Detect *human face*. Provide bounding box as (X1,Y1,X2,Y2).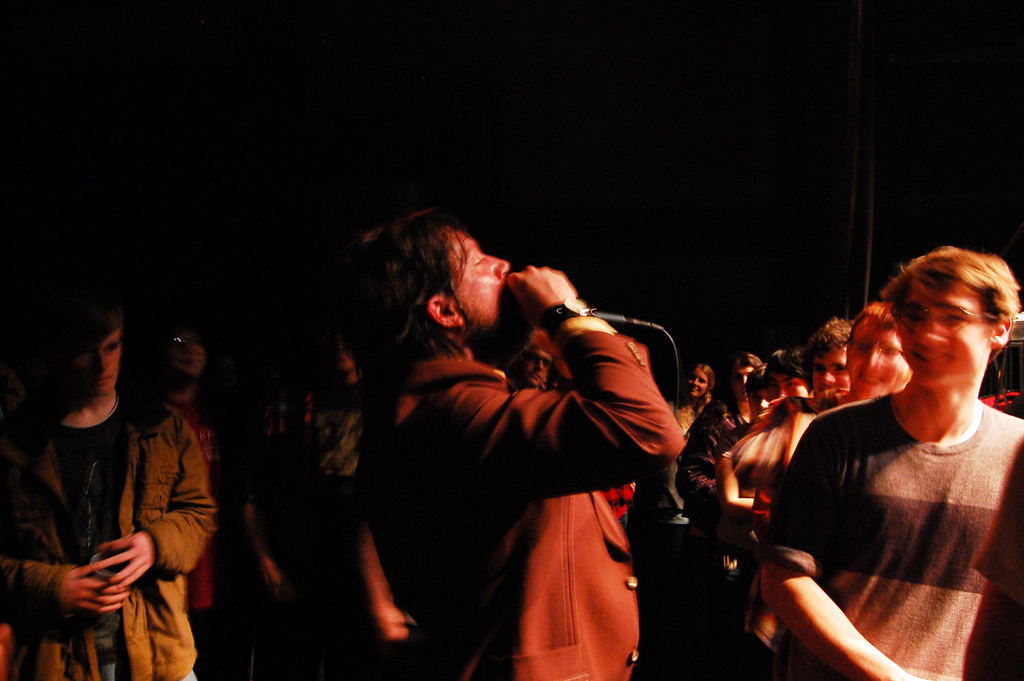
(522,346,552,382).
